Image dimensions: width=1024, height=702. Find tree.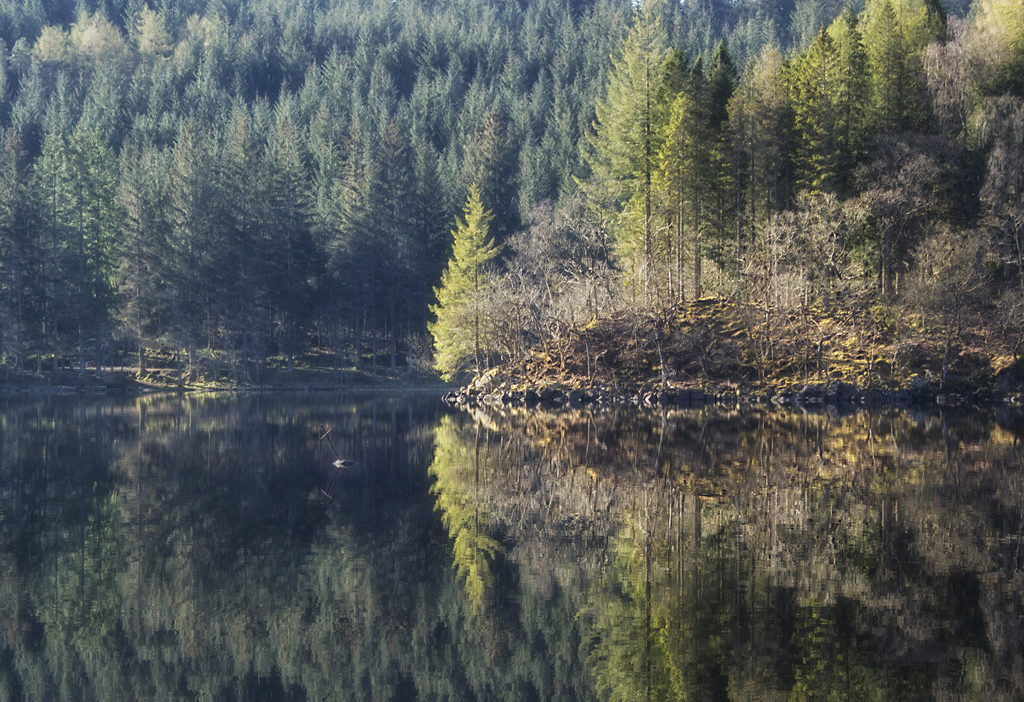
883/0/956/104.
